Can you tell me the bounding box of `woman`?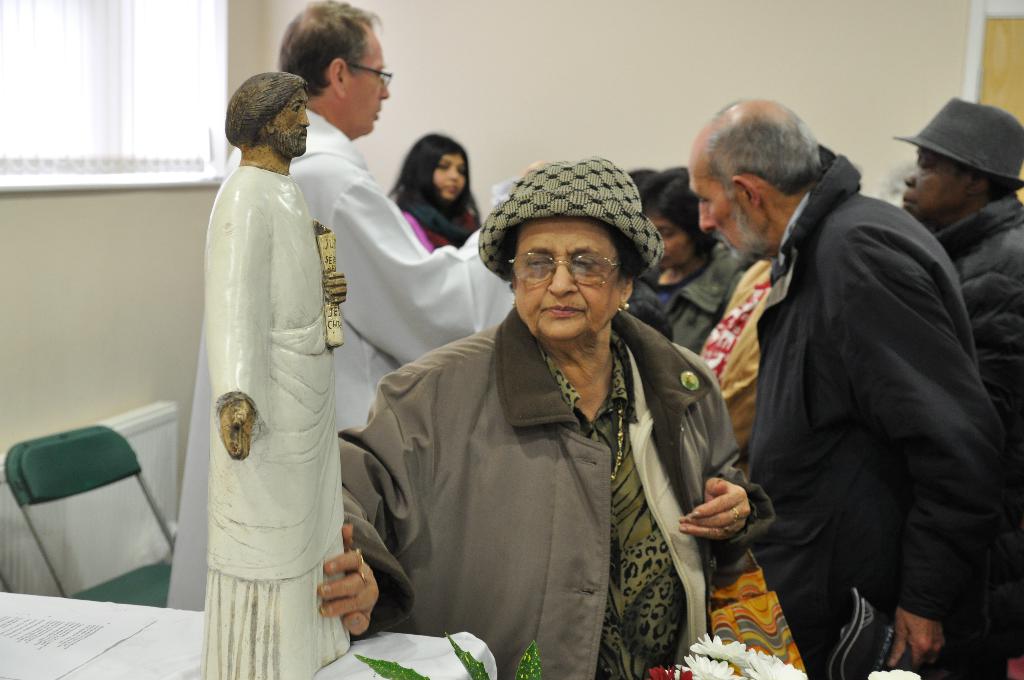
(x1=632, y1=159, x2=754, y2=356).
